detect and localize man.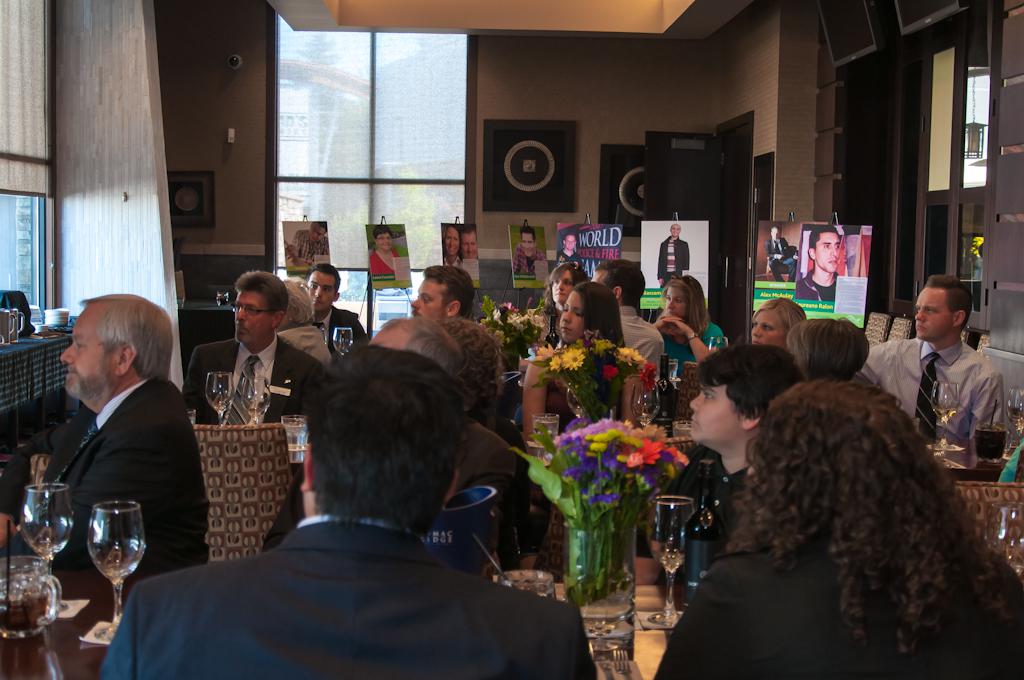
Localized at pyautogui.locateOnScreen(172, 275, 329, 422).
